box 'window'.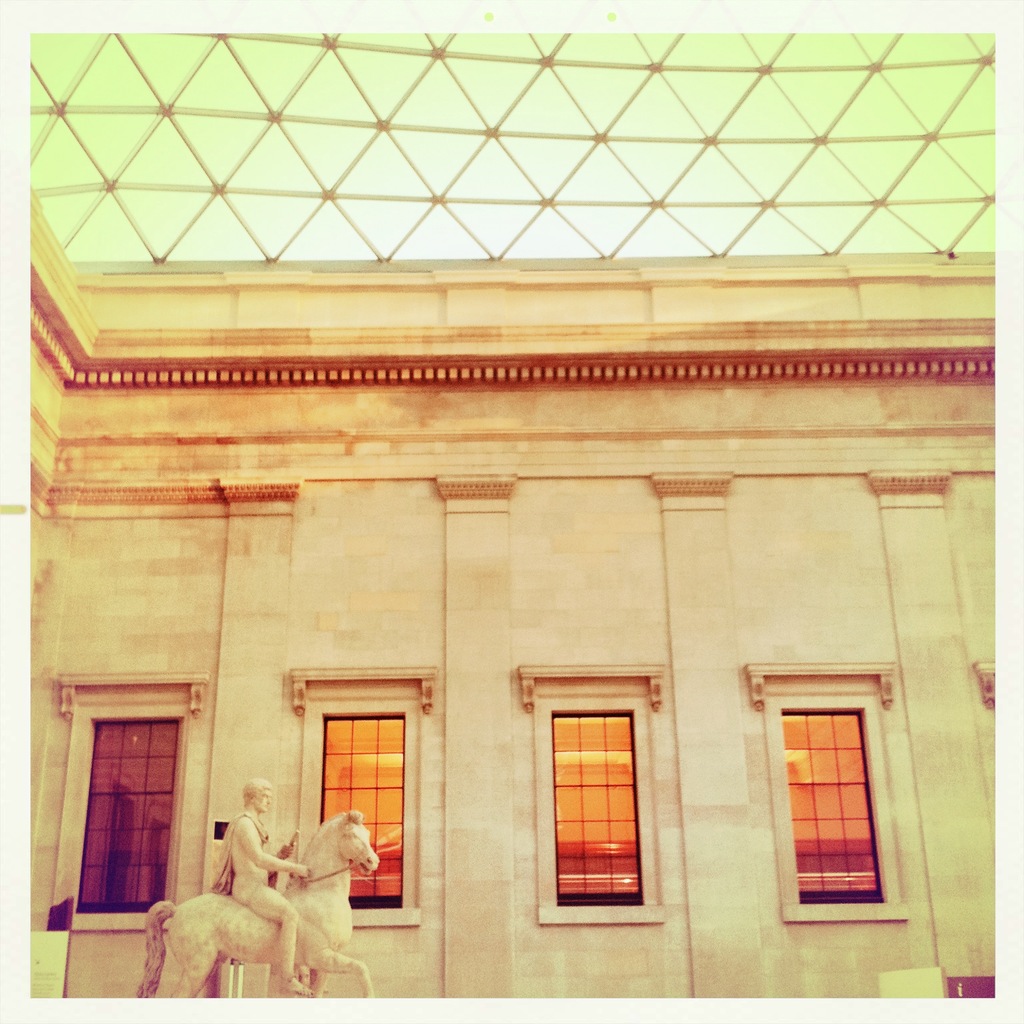
l=771, t=664, r=900, b=920.
